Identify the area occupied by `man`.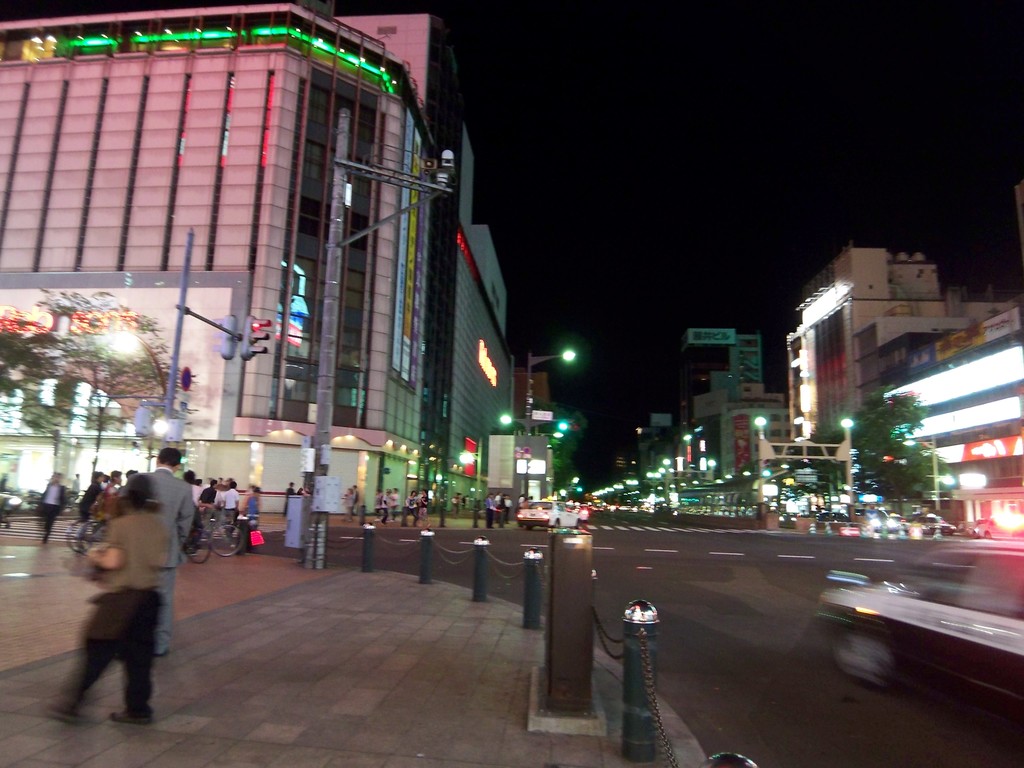
Area: box=[196, 479, 218, 509].
